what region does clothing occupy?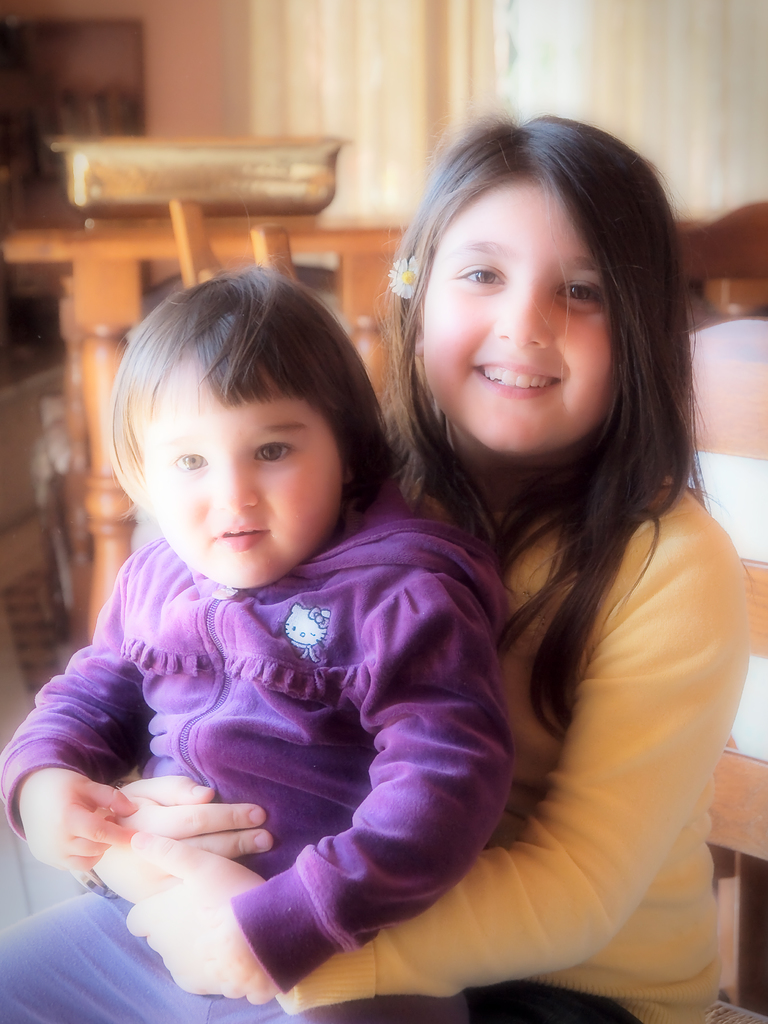
rect(0, 456, 512, 1023).
